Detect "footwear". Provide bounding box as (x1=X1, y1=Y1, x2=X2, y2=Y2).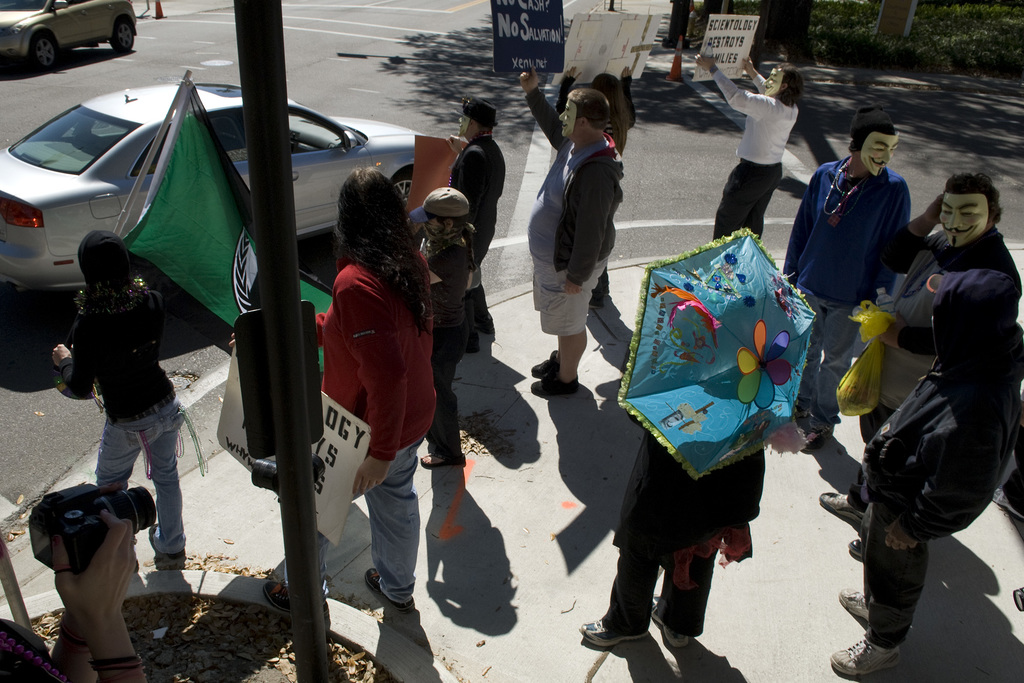
(x1=582, y1=613, x2=650, y2=648).
